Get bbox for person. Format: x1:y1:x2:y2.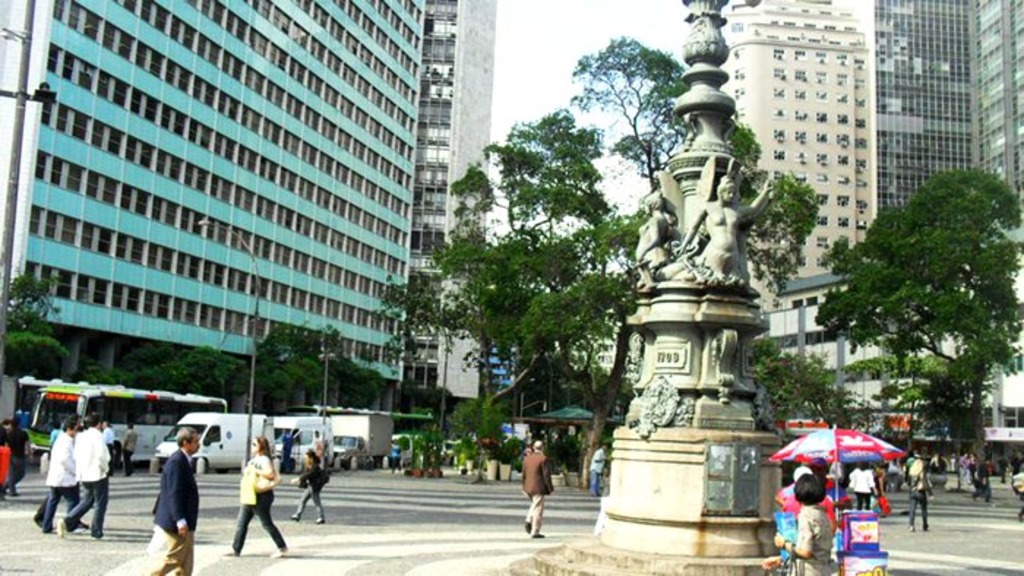
837:462:876:513.
